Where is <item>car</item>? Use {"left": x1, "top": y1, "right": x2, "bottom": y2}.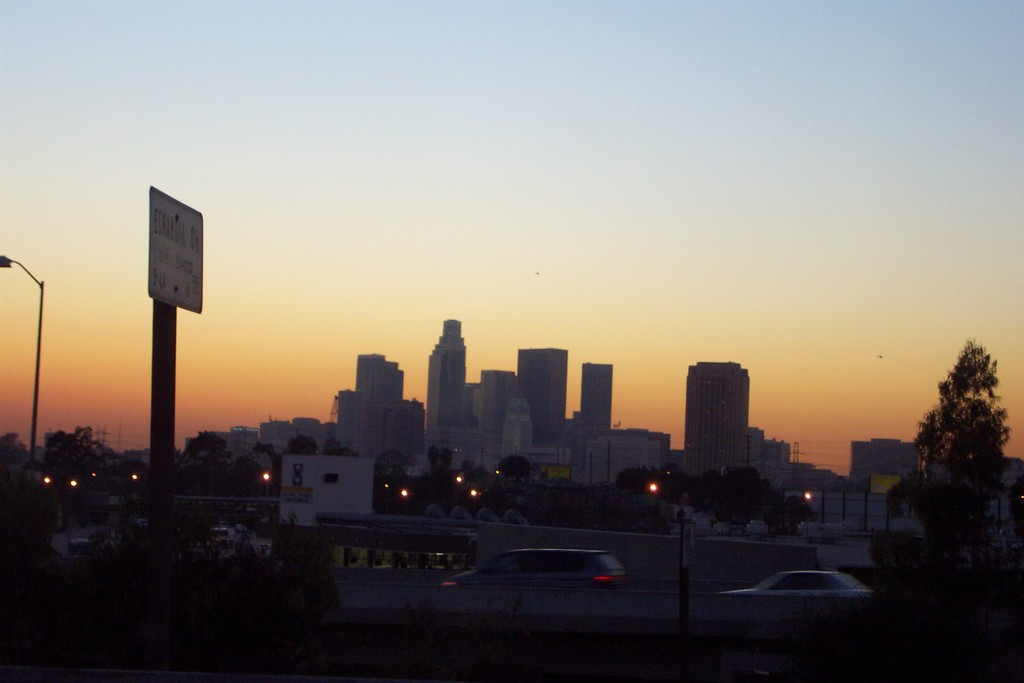
{"left": 721, "top": 561, "right": 878, "bottom": 623}.
